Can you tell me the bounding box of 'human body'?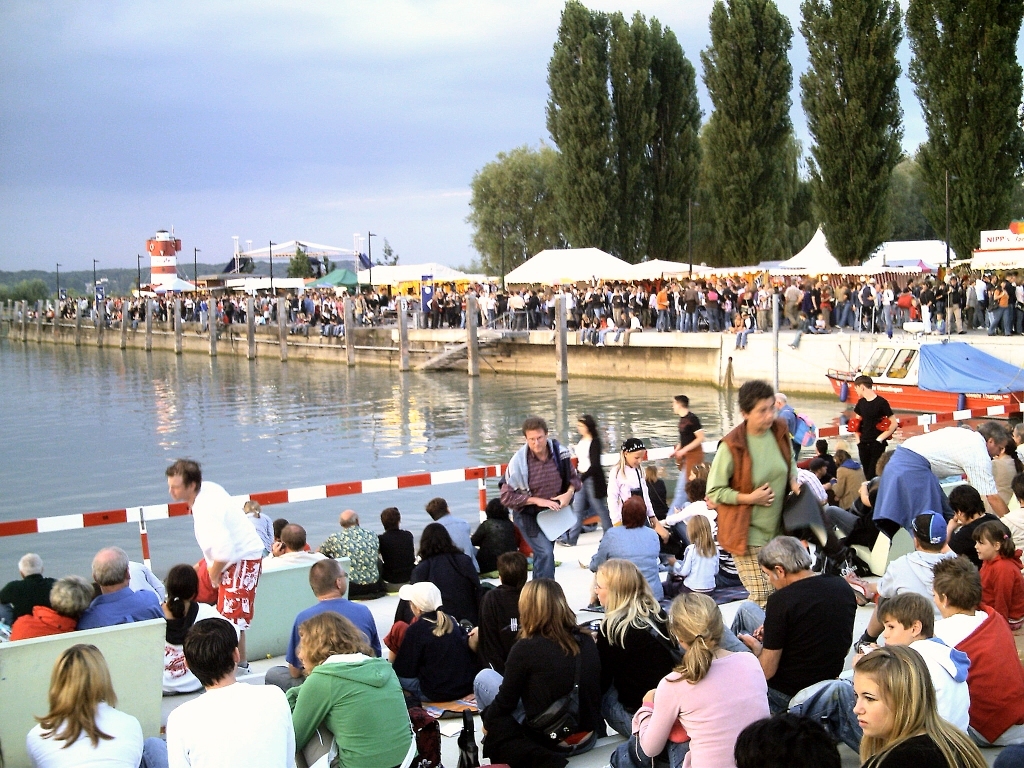
detection(292, 559, 386, 653).
